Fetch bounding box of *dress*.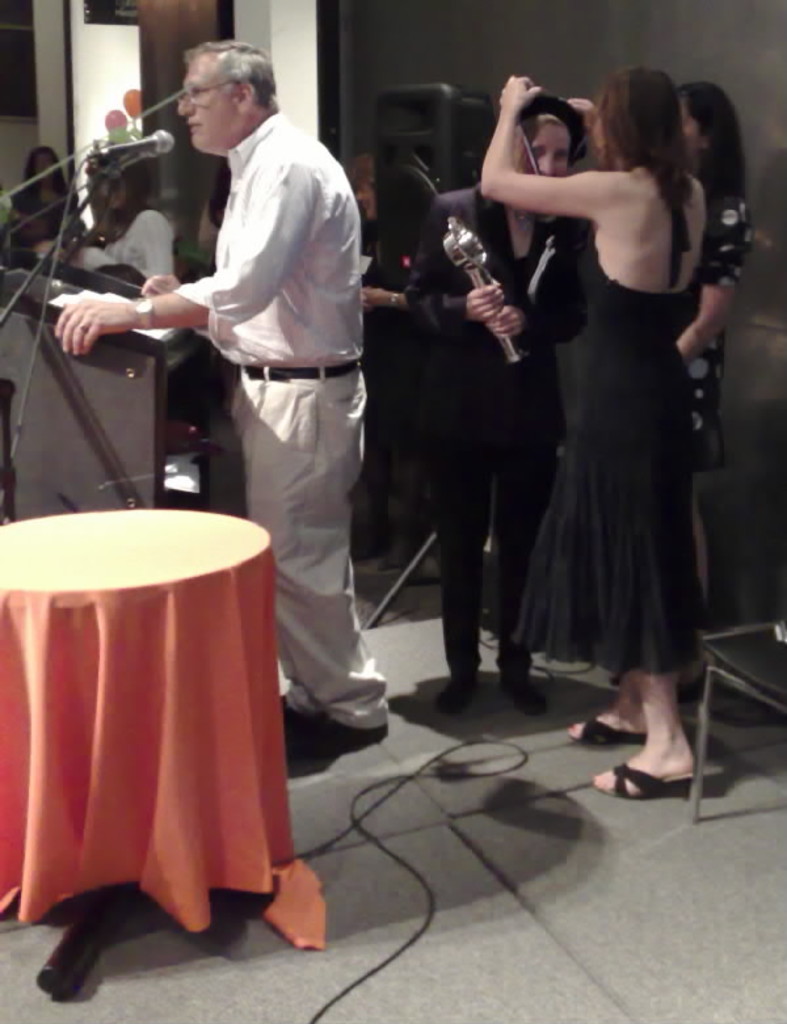
Bbox: [354, 164, 529, 692].
